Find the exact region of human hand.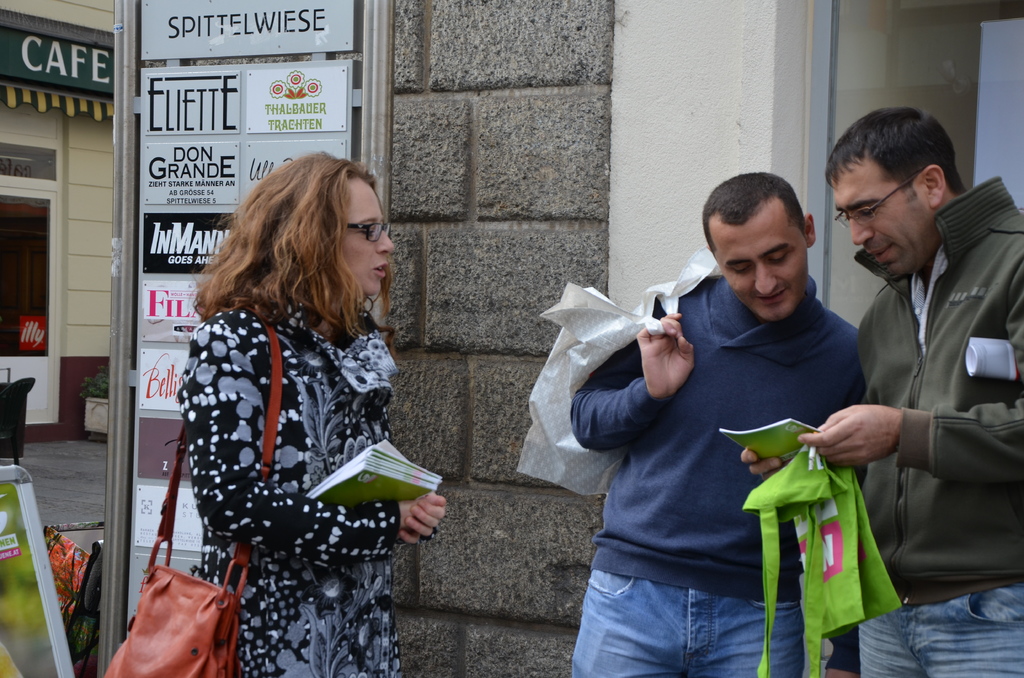
Exact region: left=637, top=316, right=698, bottom=403.
